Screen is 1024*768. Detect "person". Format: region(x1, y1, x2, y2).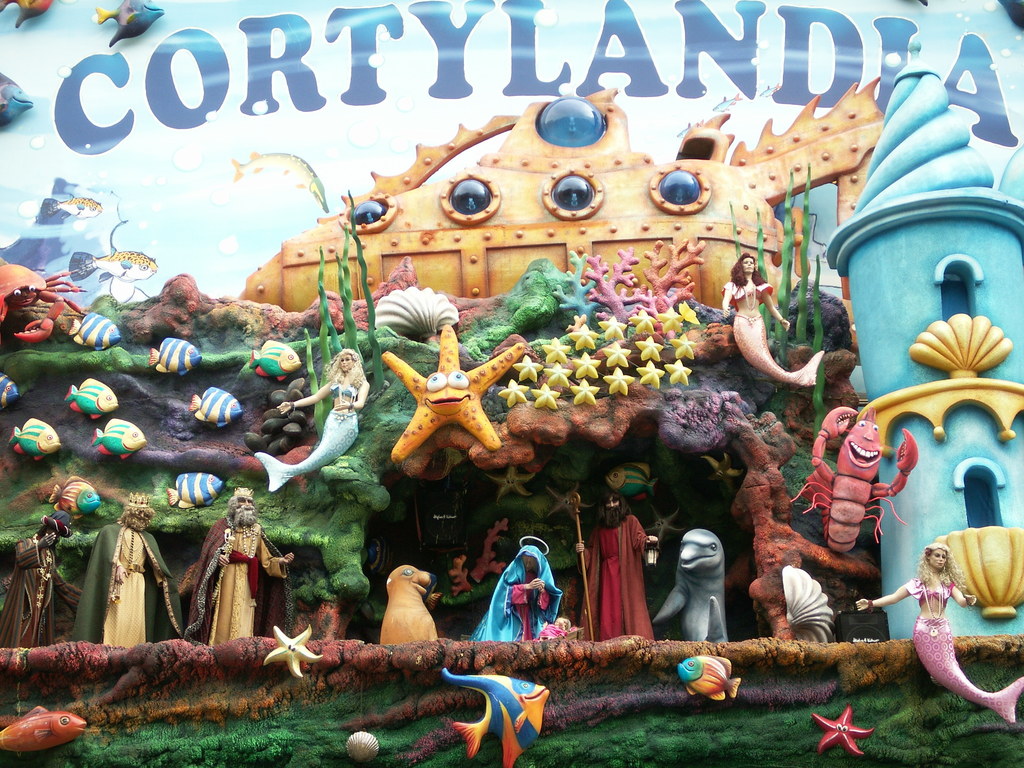
region(852, 541, 980, 643).
